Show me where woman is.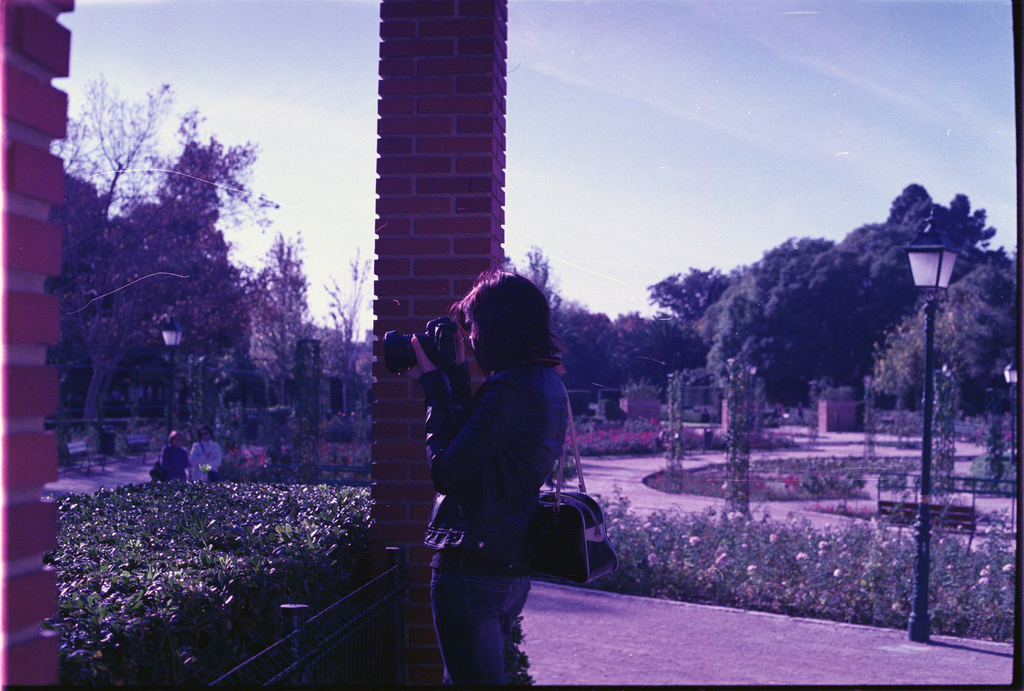
woman is at <region>415, 244, 623, 663</region>.
